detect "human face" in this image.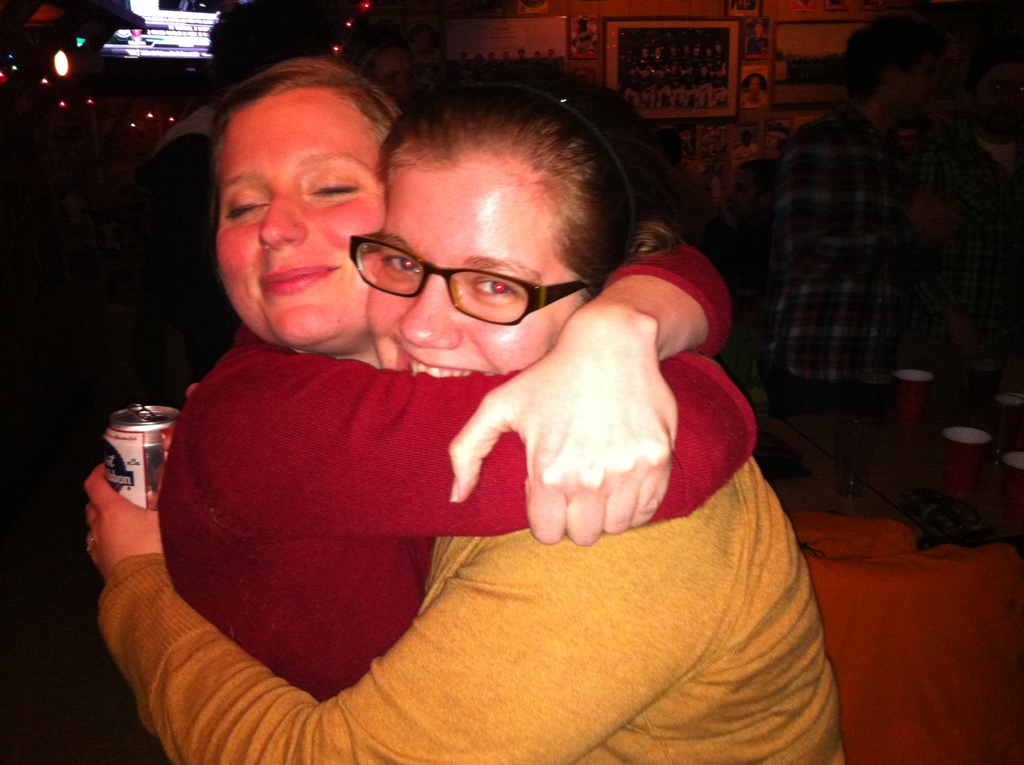
Detection: l=211, t=87, r=384, b=345.
